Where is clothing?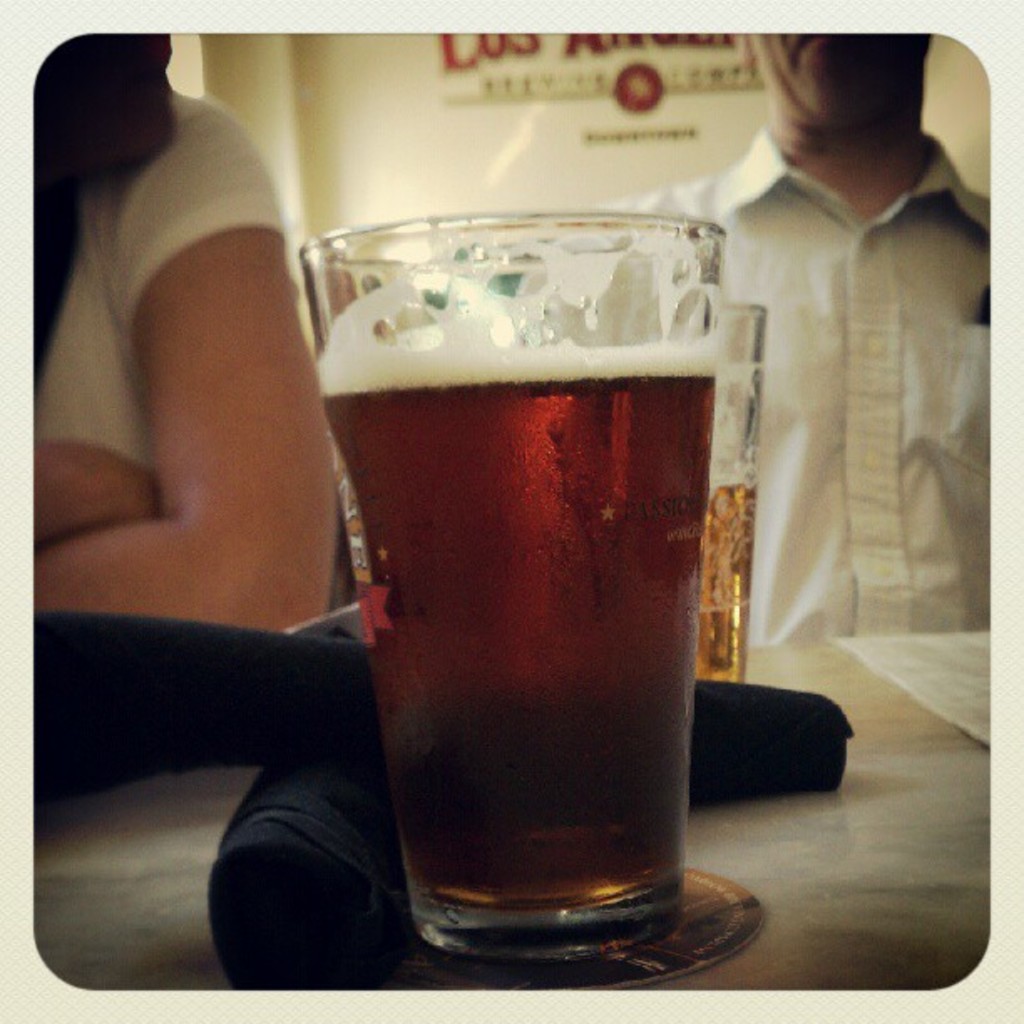
bbox=(32, 95, 279, 475).
